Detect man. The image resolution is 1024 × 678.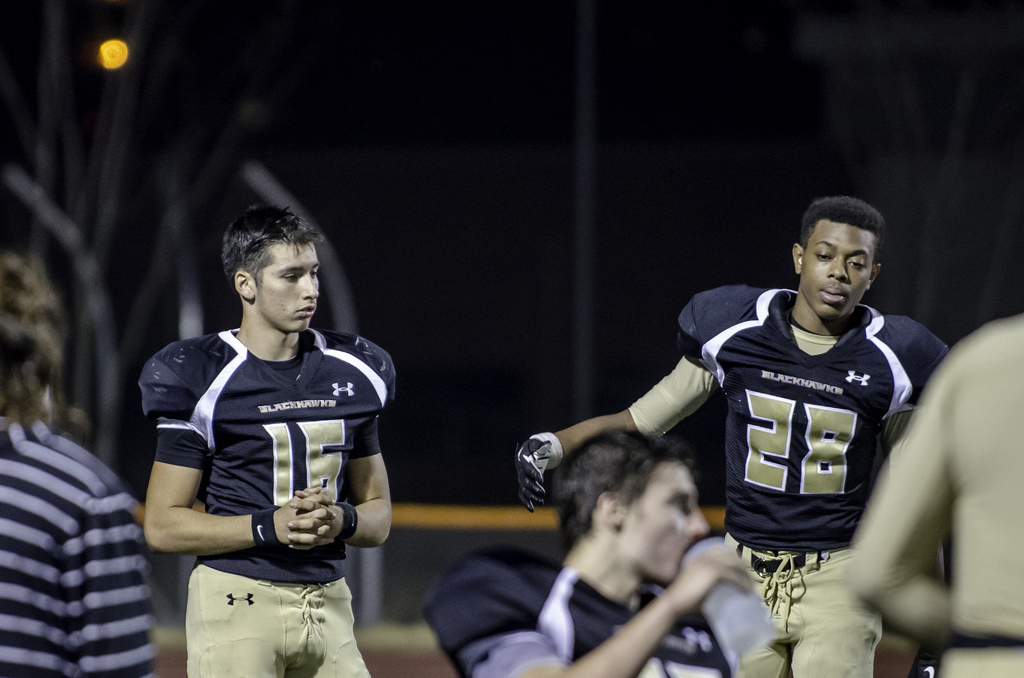
left=422, top=428, right=797, bottom=677.
